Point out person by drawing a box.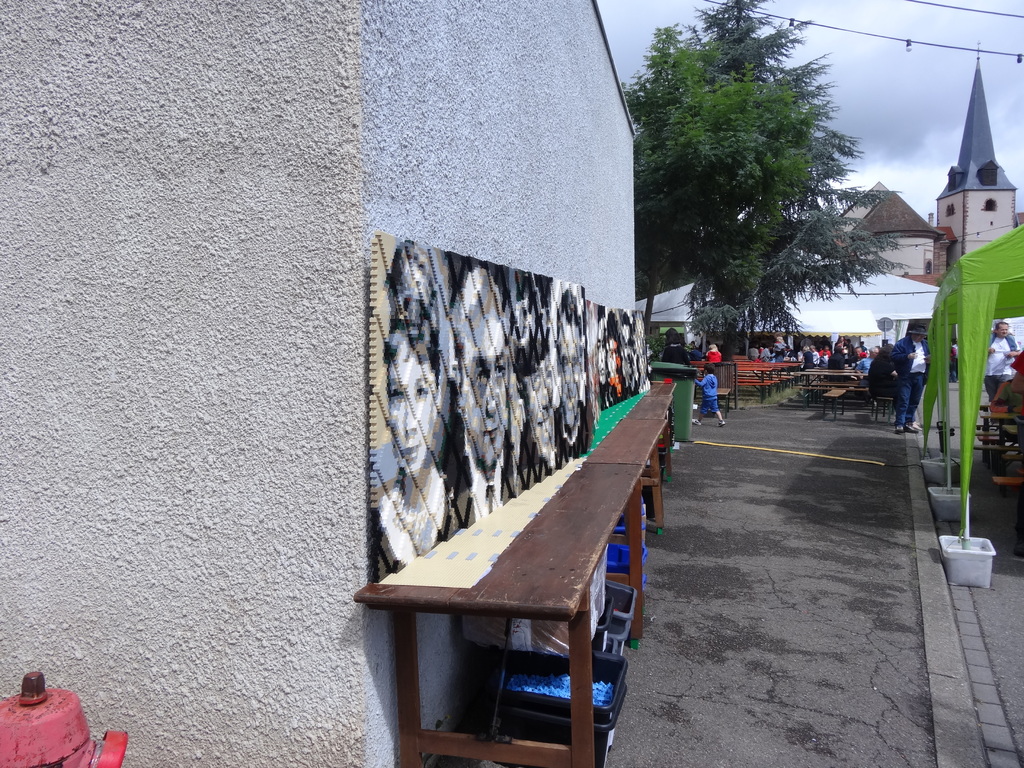
l=451, t=253, r=529, b=527.
